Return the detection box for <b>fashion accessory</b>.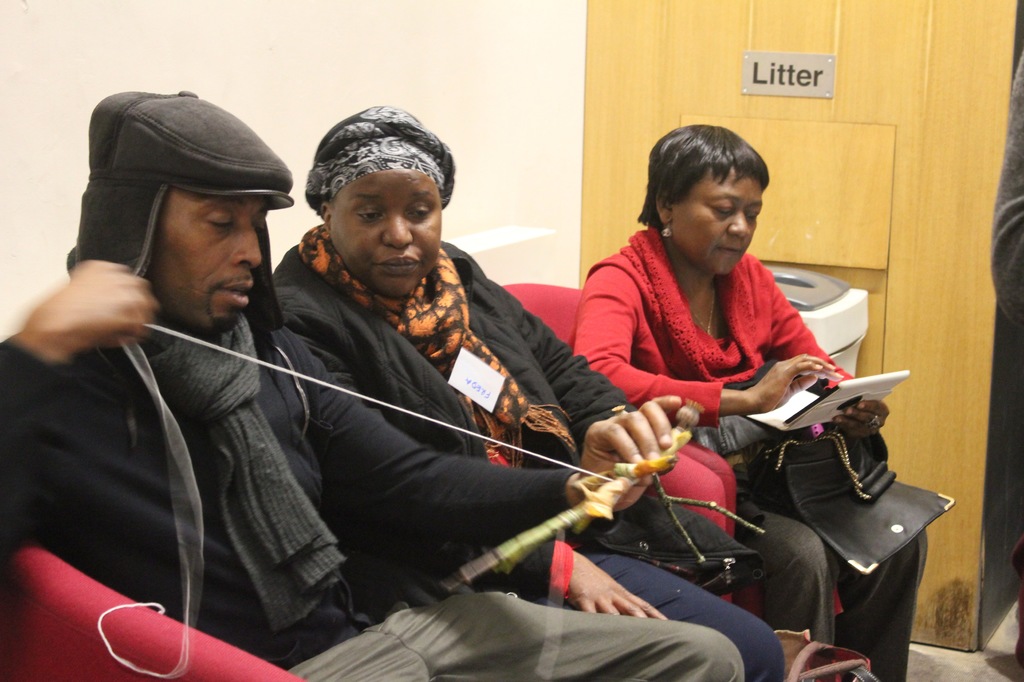
locate(148, 308, 354, 633).
